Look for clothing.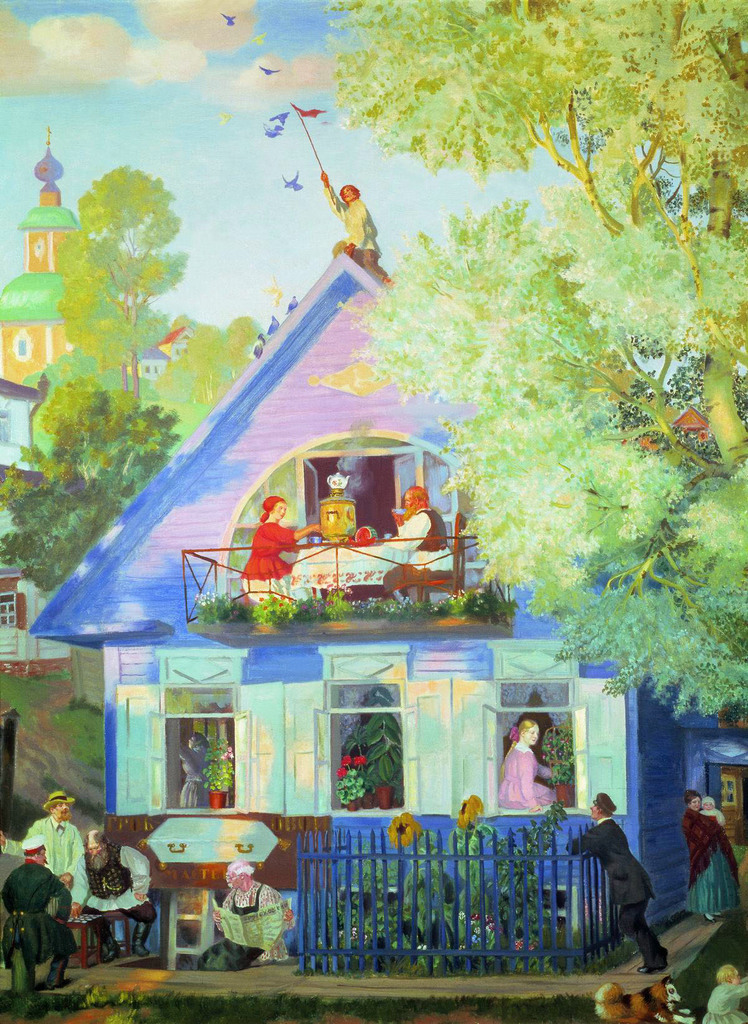
Found: <box>647,981,694,1023</box>.
